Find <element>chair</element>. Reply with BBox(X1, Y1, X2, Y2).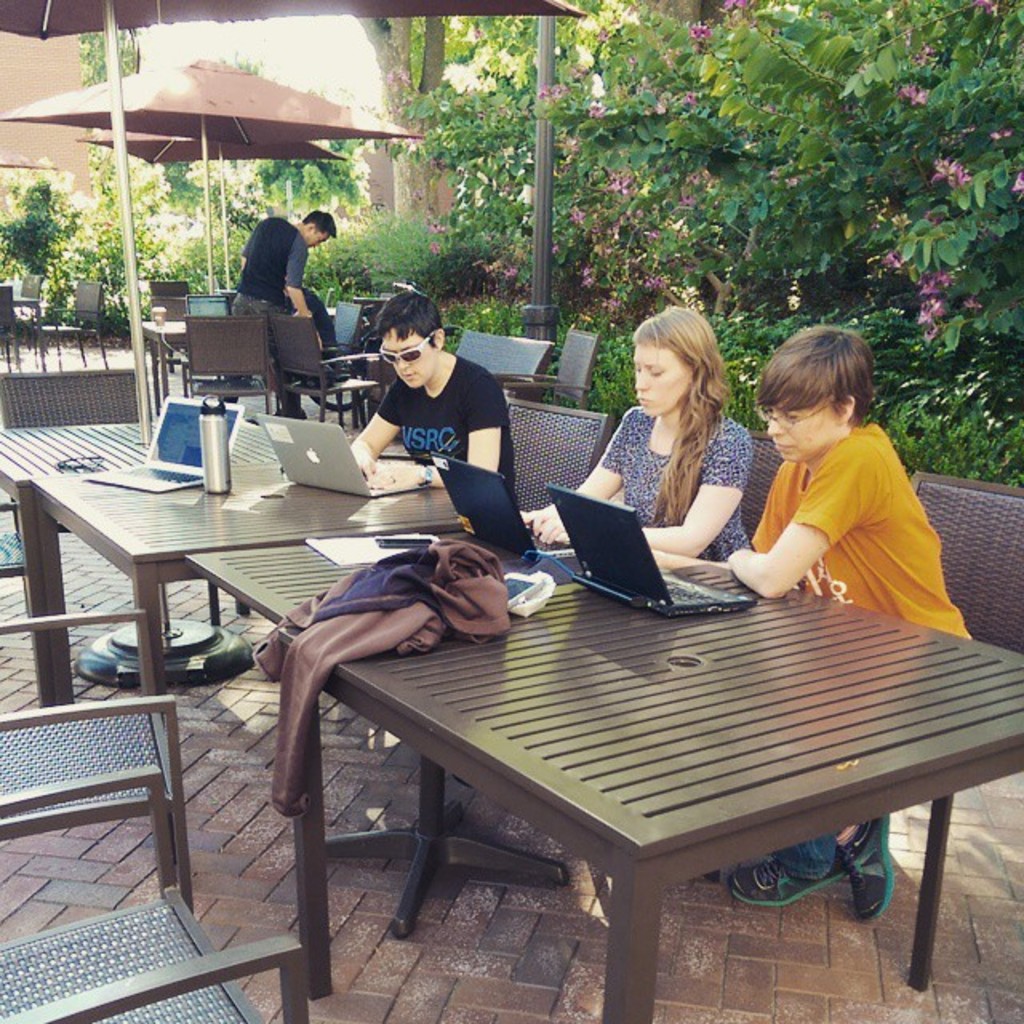
BBox(741, 430, 778, 531).
